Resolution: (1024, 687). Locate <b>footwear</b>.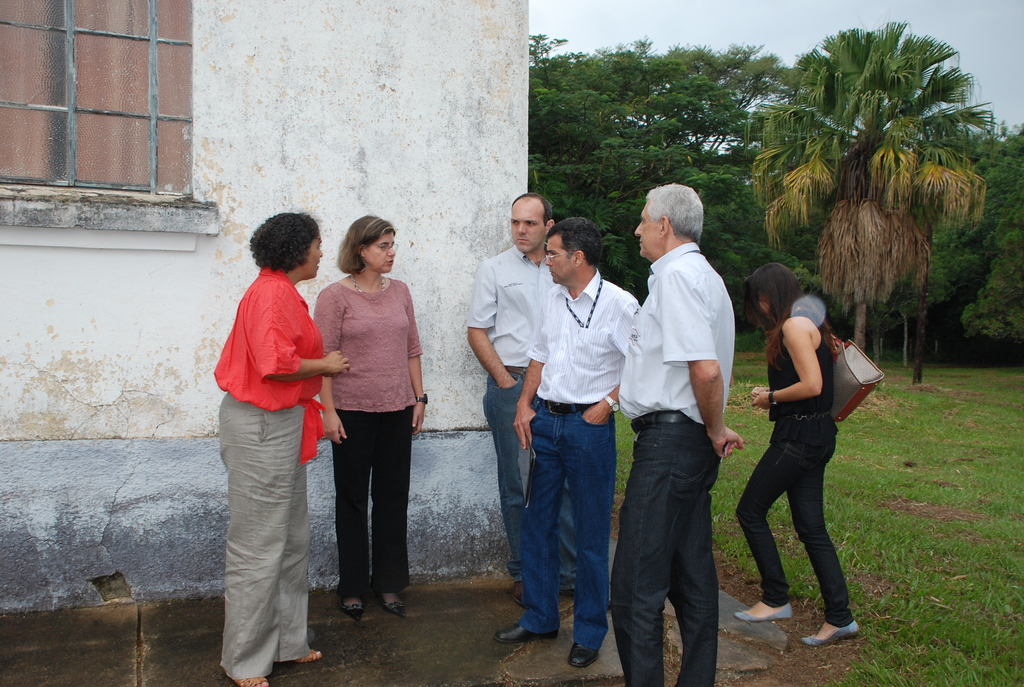
[left=508, top=576, right=534, bottom=612].
